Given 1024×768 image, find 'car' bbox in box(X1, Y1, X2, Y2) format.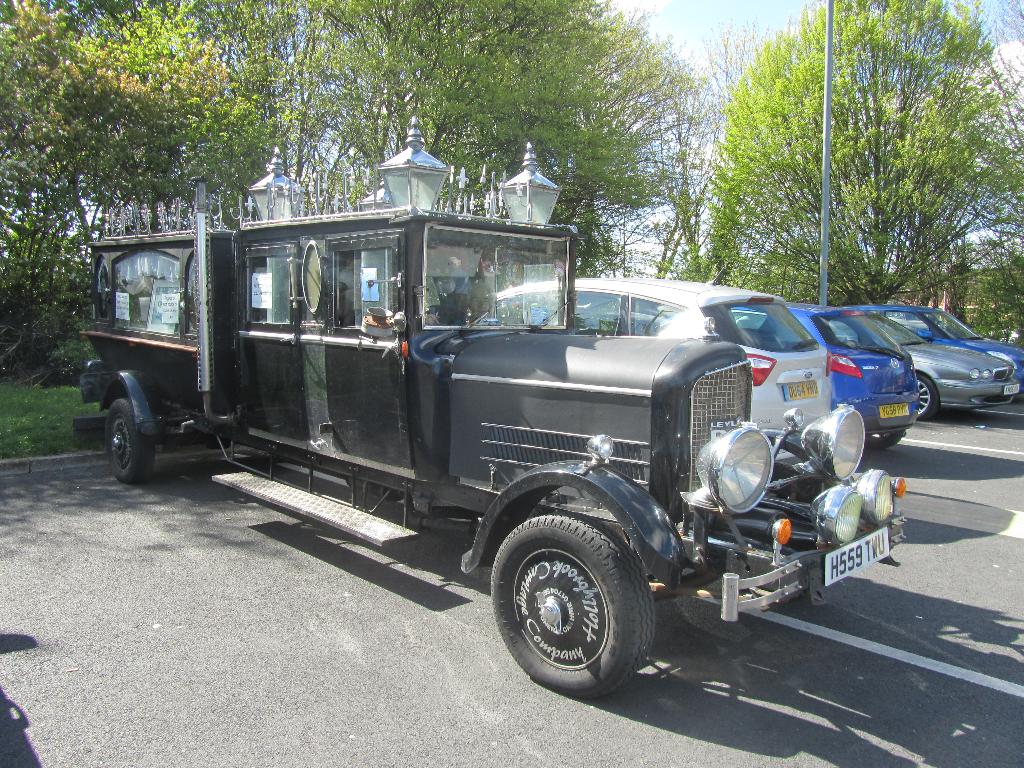
box(867, 309, 1022, 419).
